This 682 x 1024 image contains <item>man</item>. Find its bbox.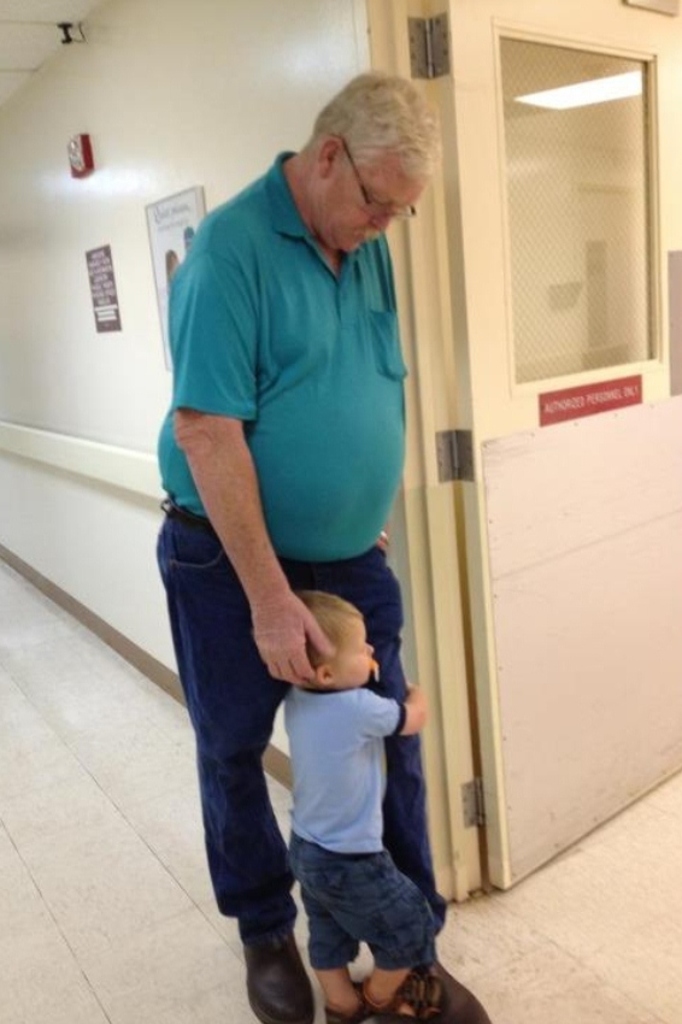
[141, 70, 468, 979].
